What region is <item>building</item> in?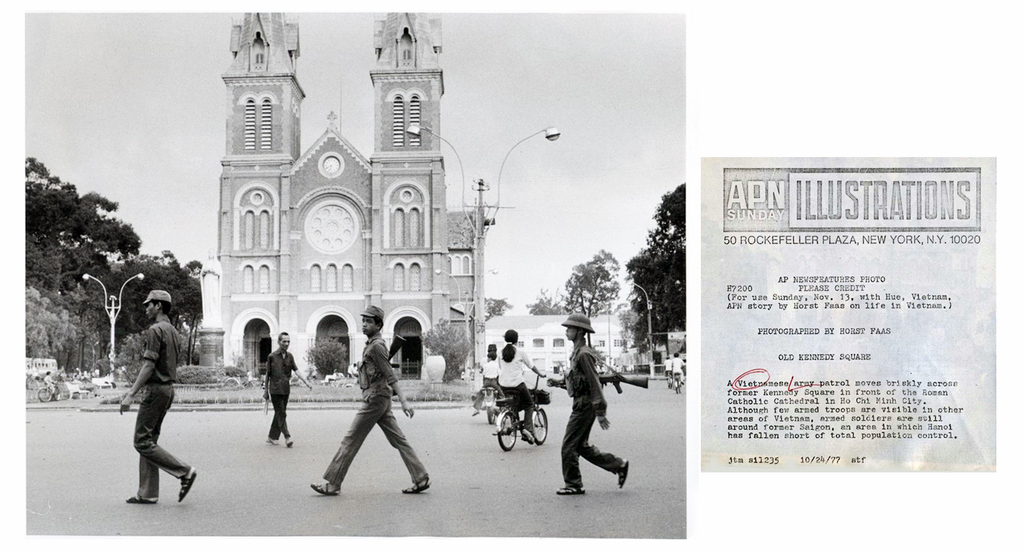
left=476, top=309, right=657, bottom=374.
